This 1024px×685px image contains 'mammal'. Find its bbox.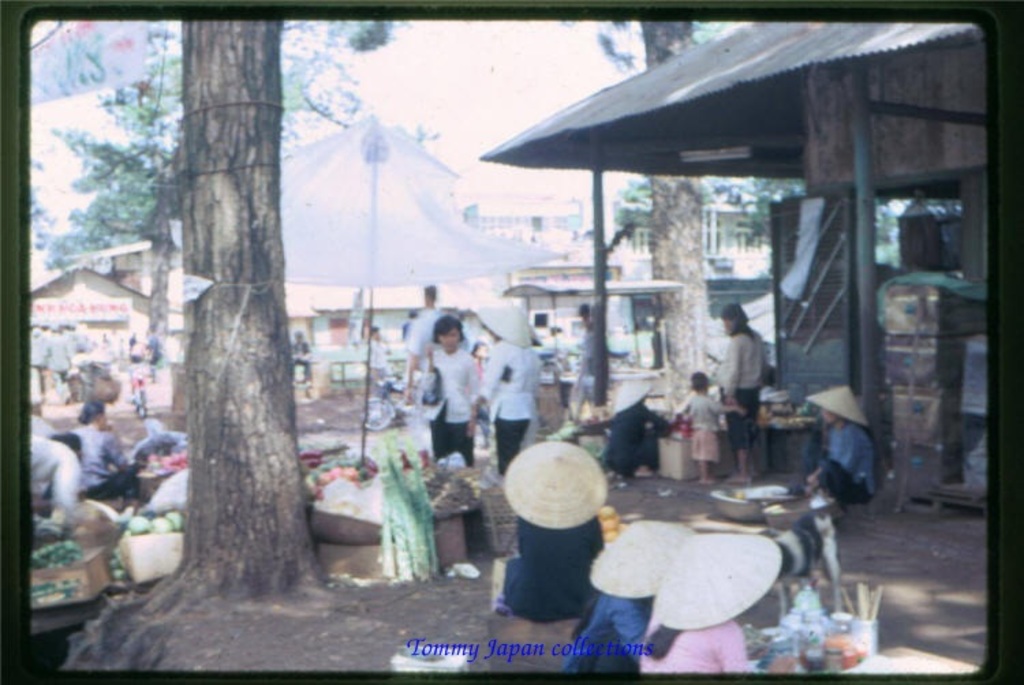
rect(679, 371, 745, 482).
